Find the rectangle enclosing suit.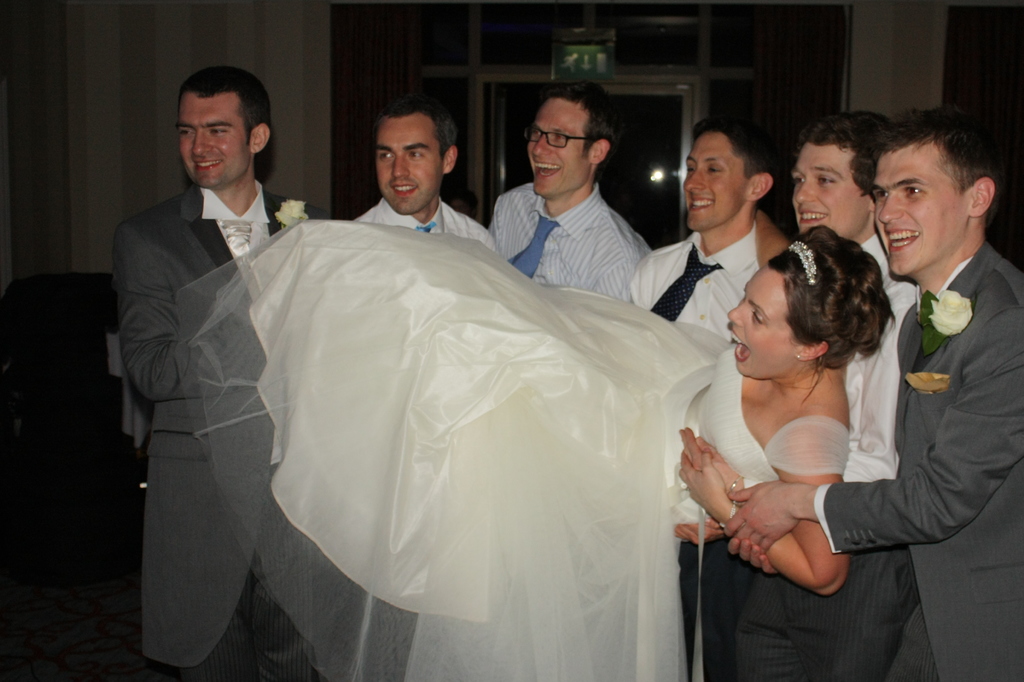
crop(815, 242, 1023, 681).
